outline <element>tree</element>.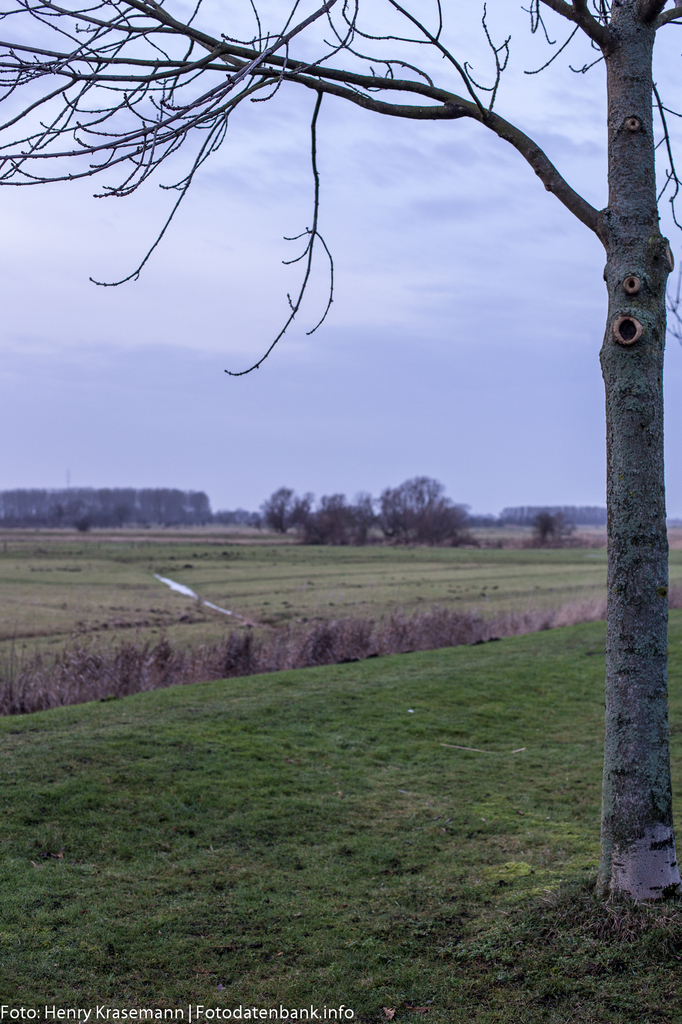
Outline: bbox=[0, 0, 681, 903].
